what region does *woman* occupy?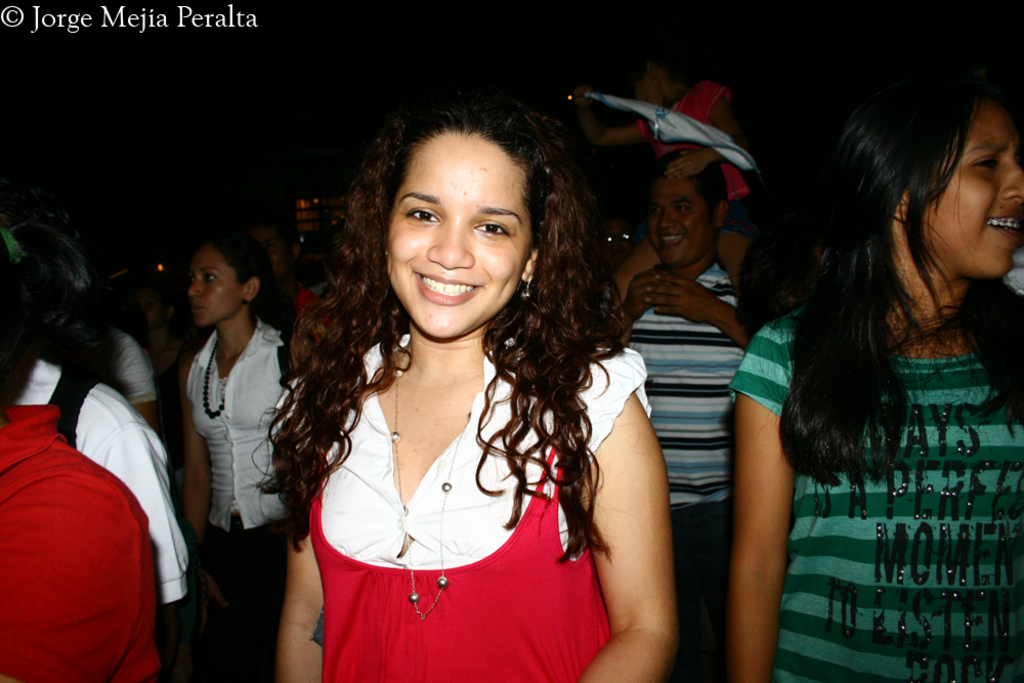
bbox(176, 226, 296, 682).
